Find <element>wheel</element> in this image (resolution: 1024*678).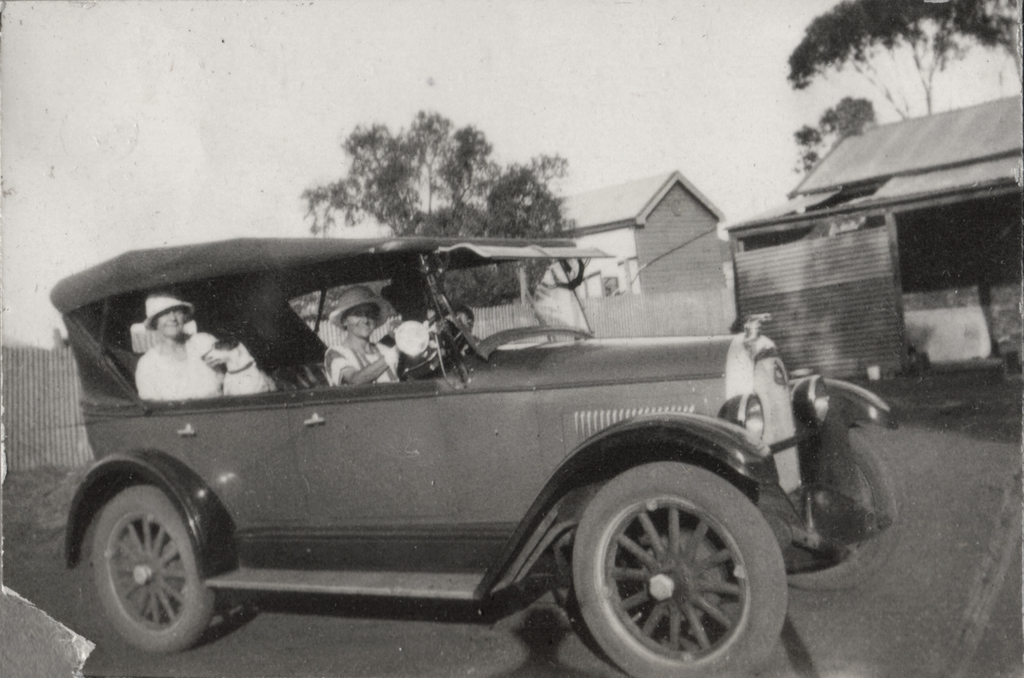
bbox(395, 302, 475, 380).
